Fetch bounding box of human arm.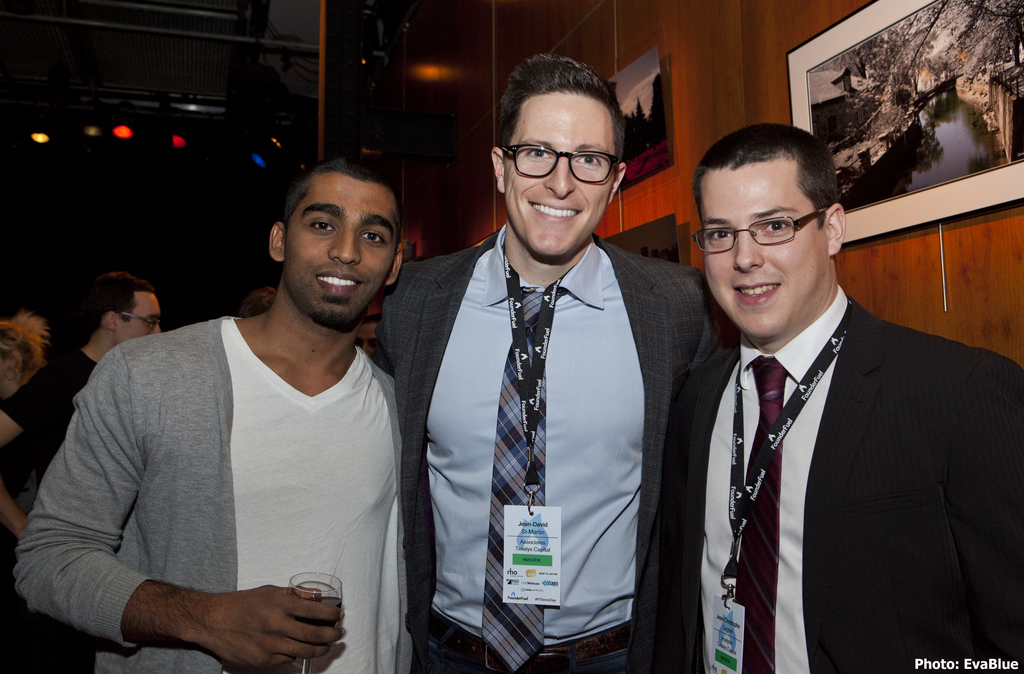
Bbox: 961,364,1020,666.
